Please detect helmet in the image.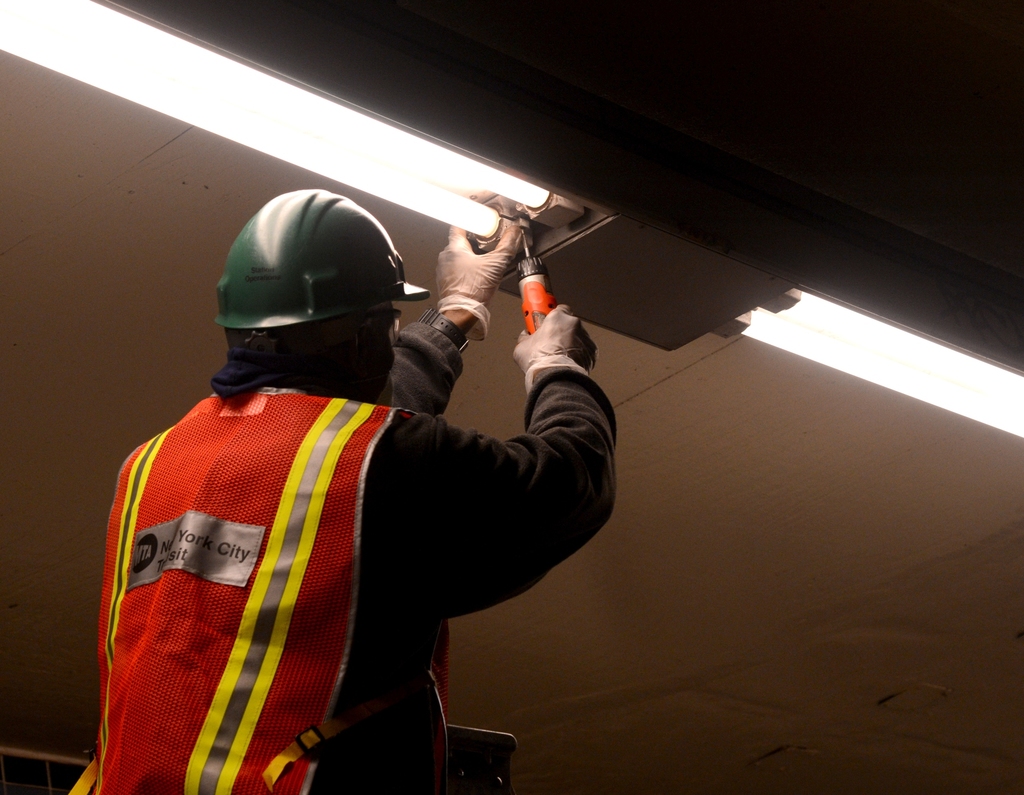
201 201 409 398.
